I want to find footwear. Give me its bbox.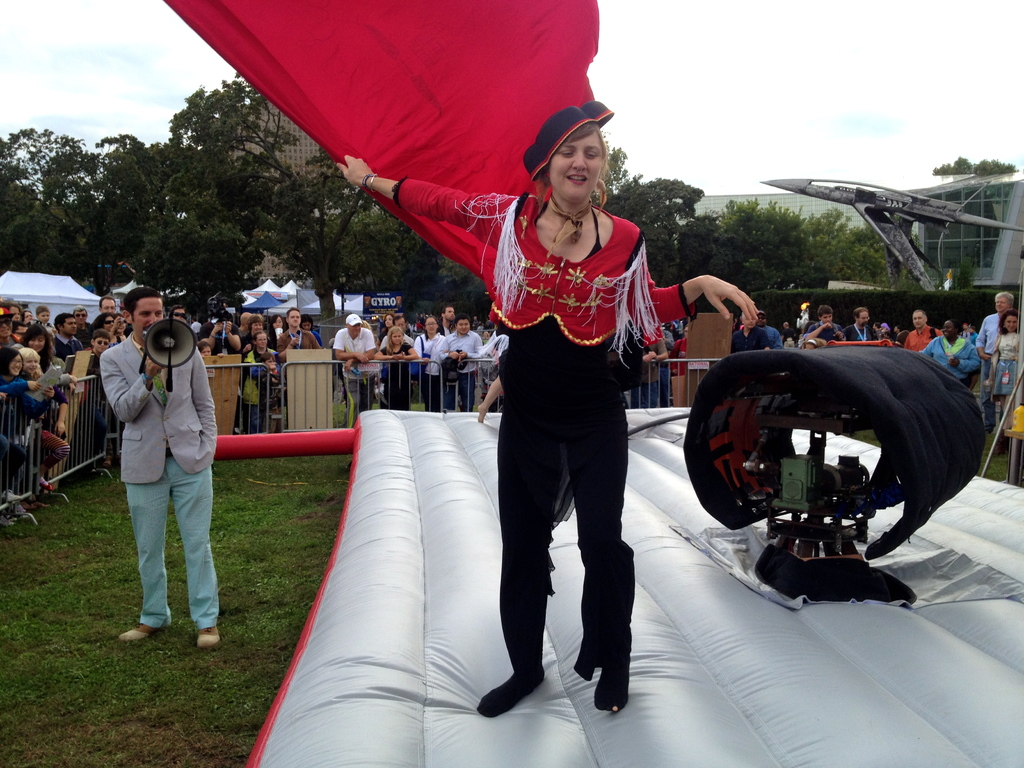
bbox=(593, 647, 631, 715).
